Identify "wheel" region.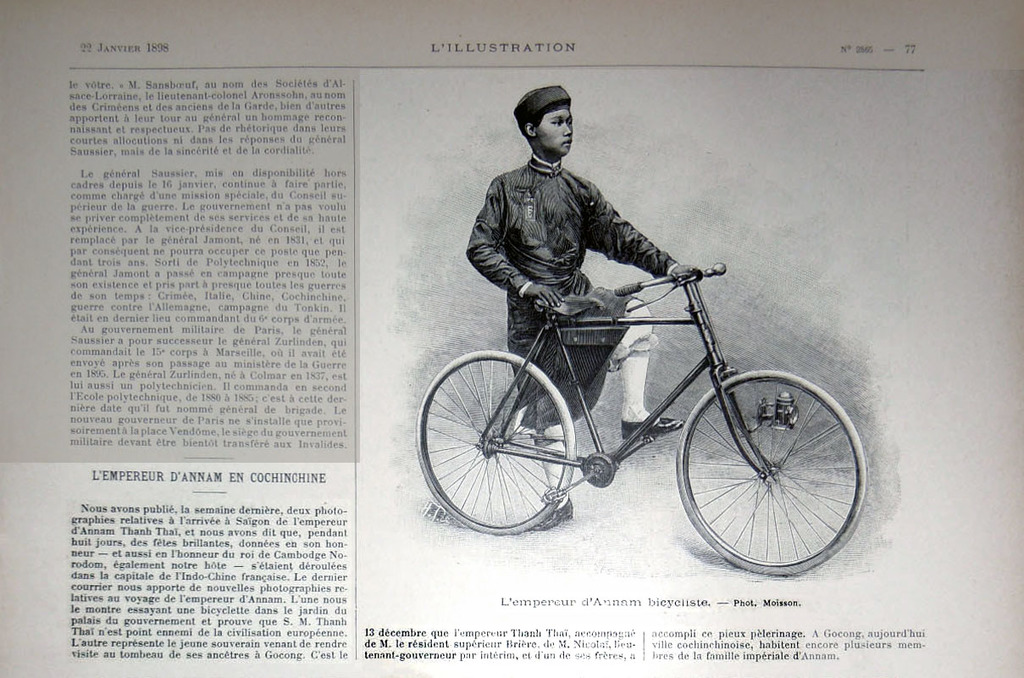
Region: bbox=(417, 347, 573, 532).
